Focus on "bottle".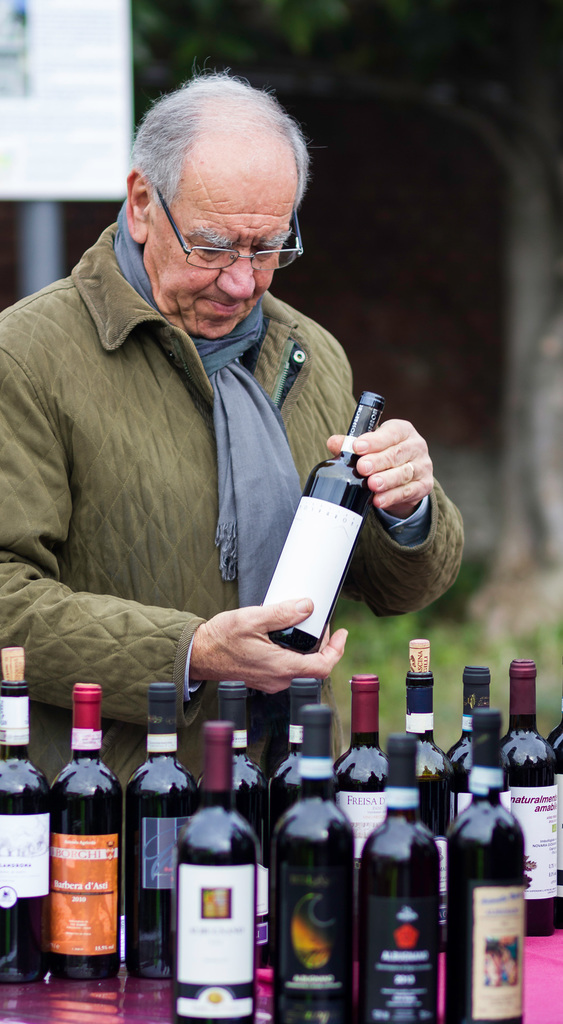
Focused at <region>52, 680, 123, 984</region>.
